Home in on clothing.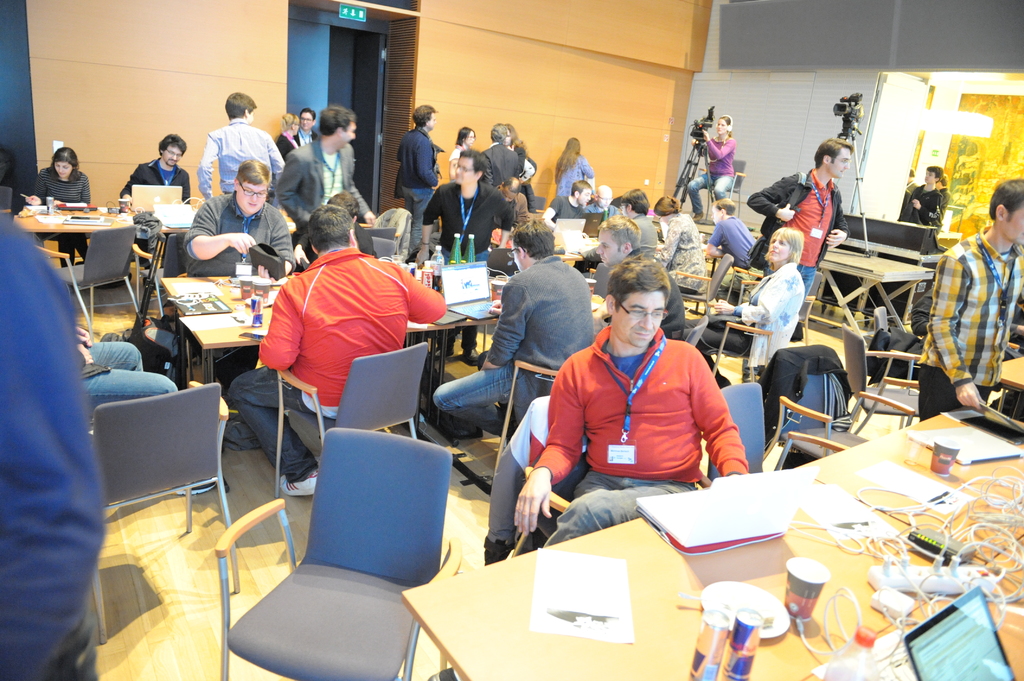
Homed in at select_region(433, 253, 595, 438).
